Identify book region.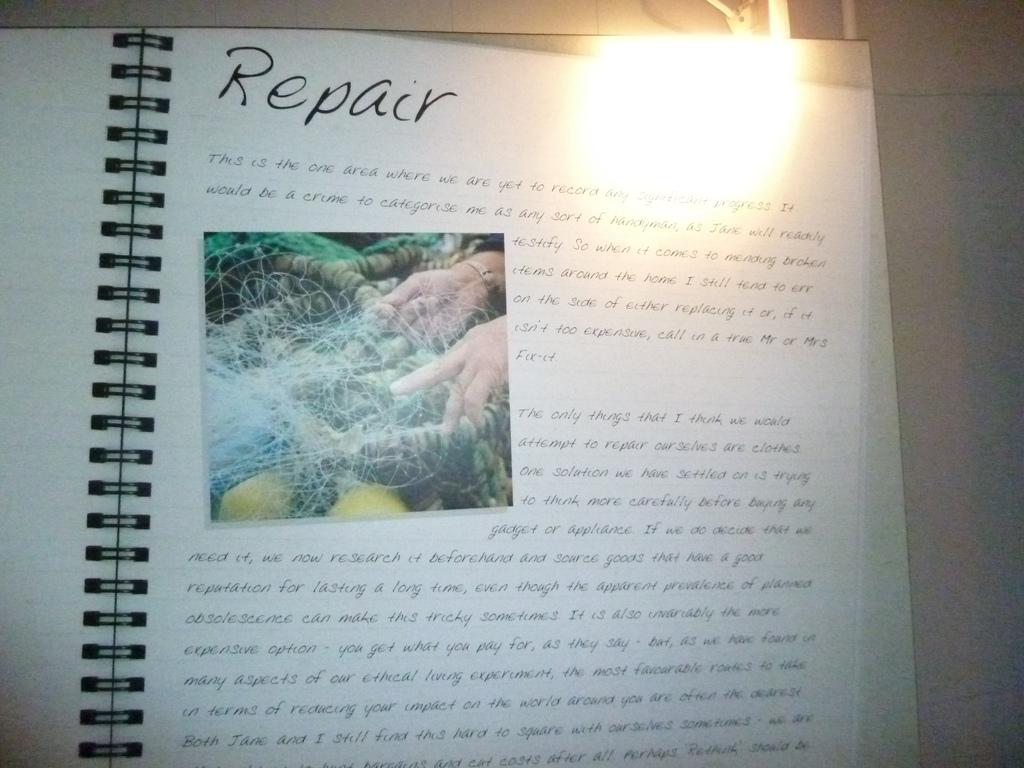
Region: (x1=0, y1=26, x2=907, y2=767).
